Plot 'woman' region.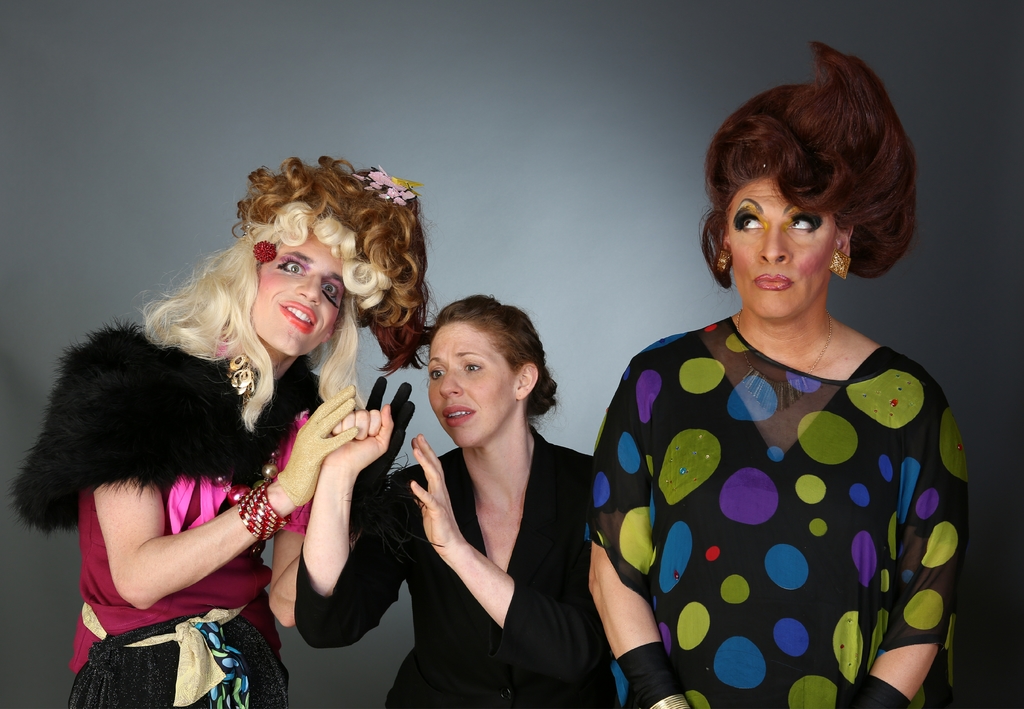
Plotted at (383, 277, 611, 705).
